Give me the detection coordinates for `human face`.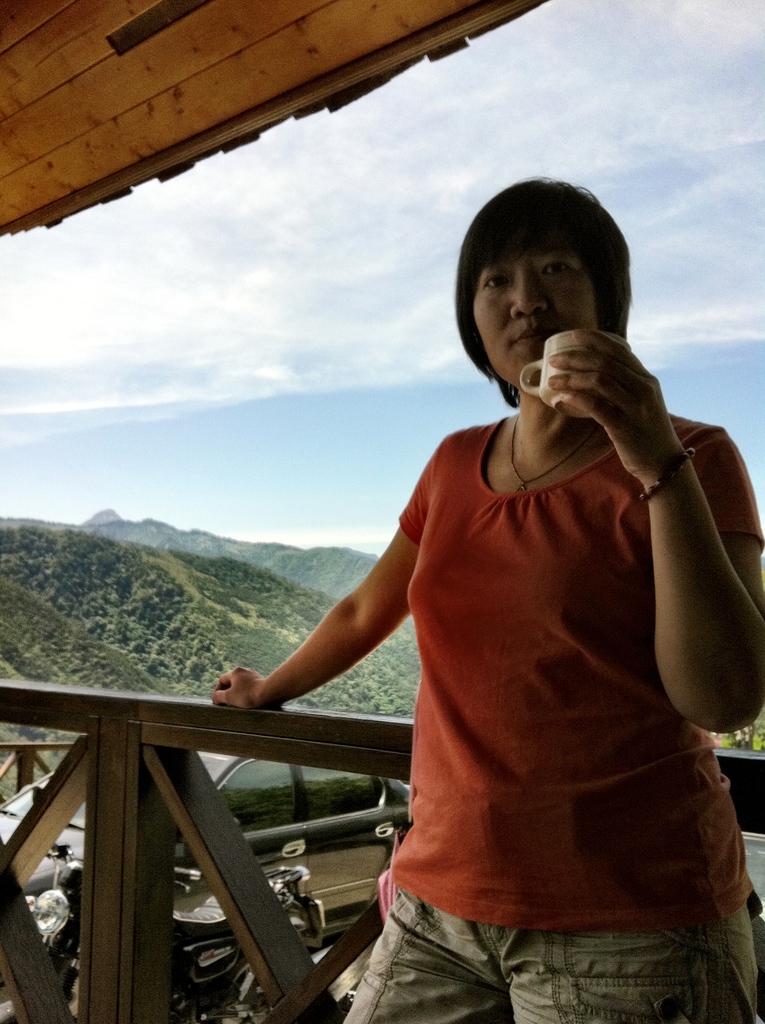
[477, 245, 595, 383].
